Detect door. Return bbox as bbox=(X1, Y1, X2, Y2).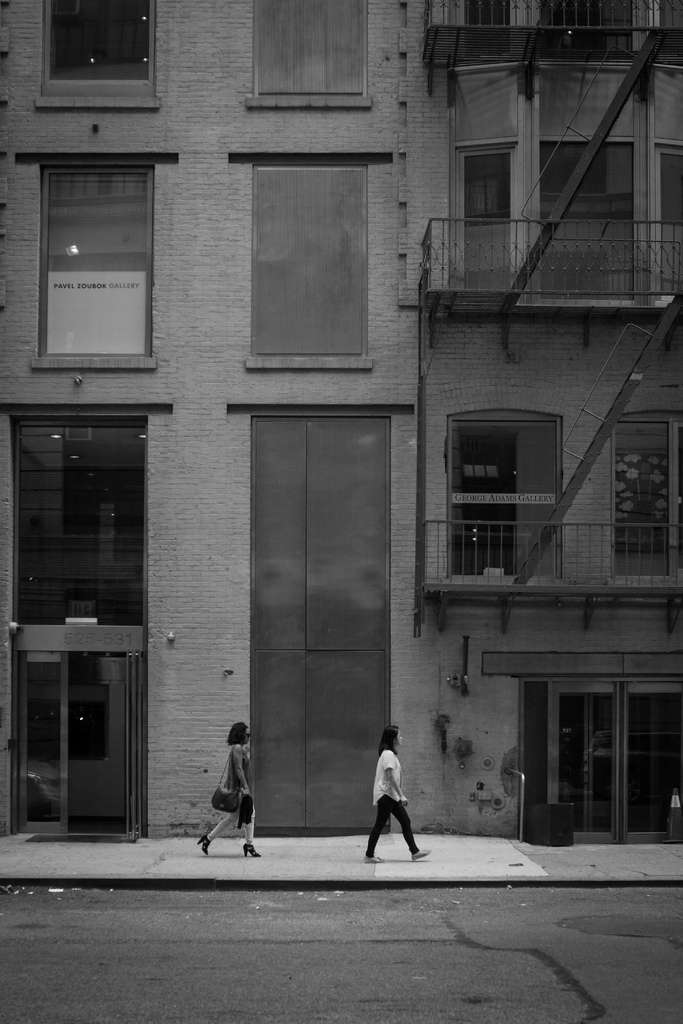
bbox=(24, 616, 142, 845).
